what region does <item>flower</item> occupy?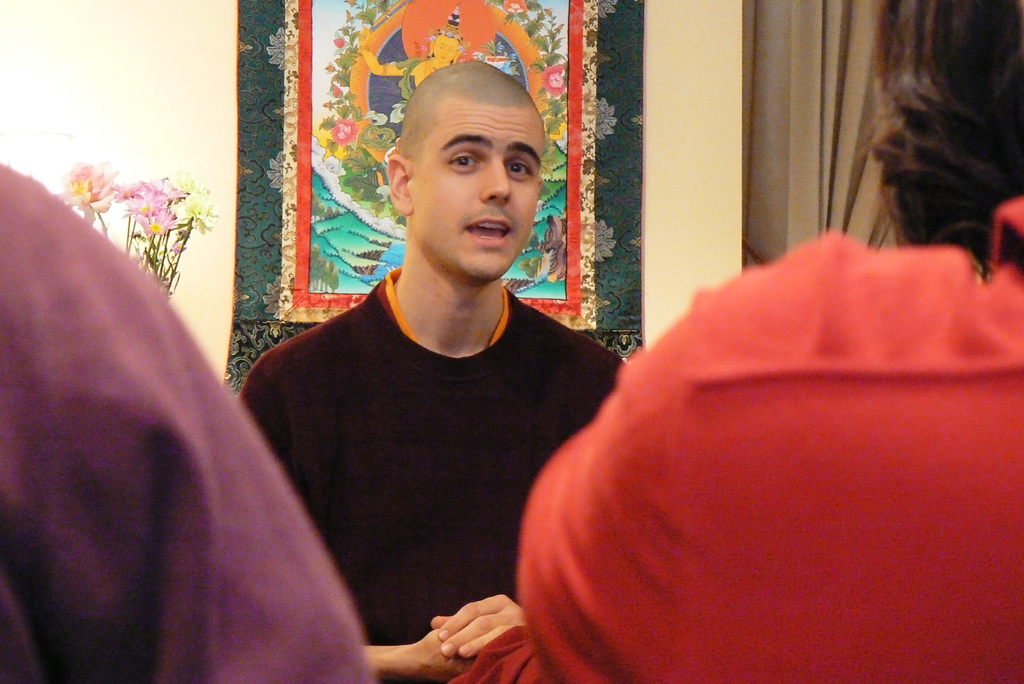
BBox(180, 200, 212, 236).
